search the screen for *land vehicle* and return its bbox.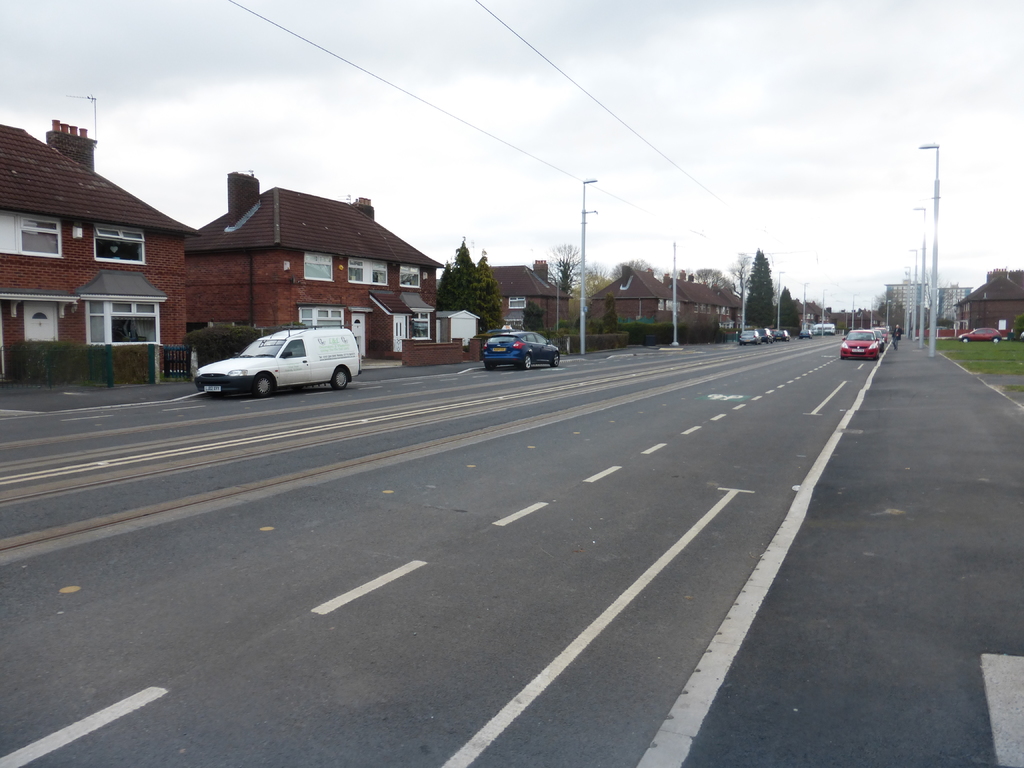
Found: 773:331:788:338.
